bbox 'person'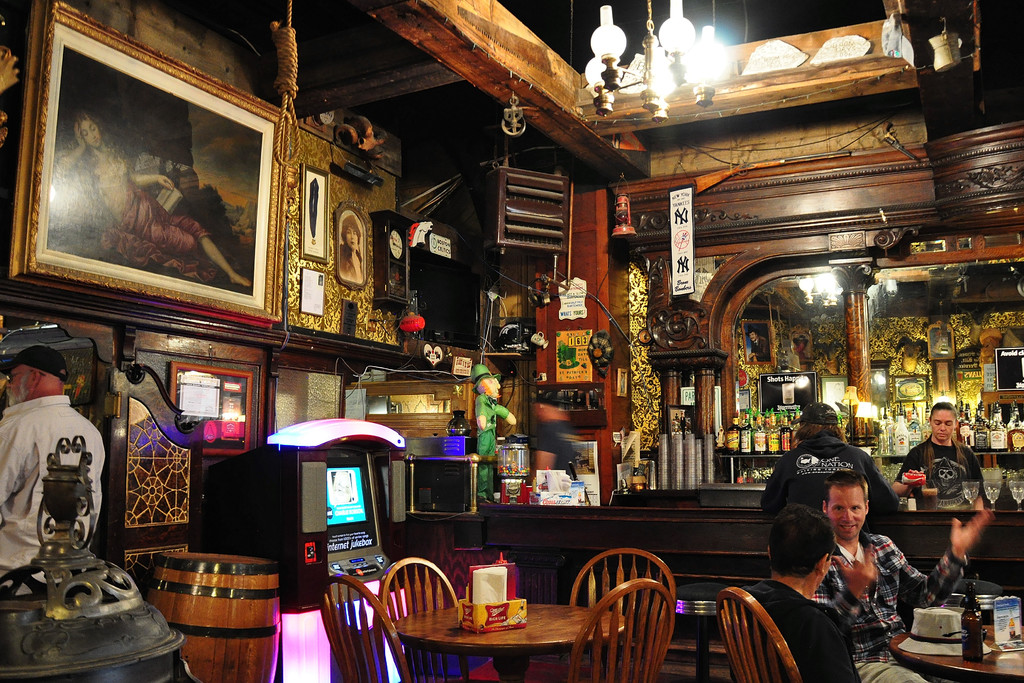
[x1=760, y1=397, x2=899, y2=539]
